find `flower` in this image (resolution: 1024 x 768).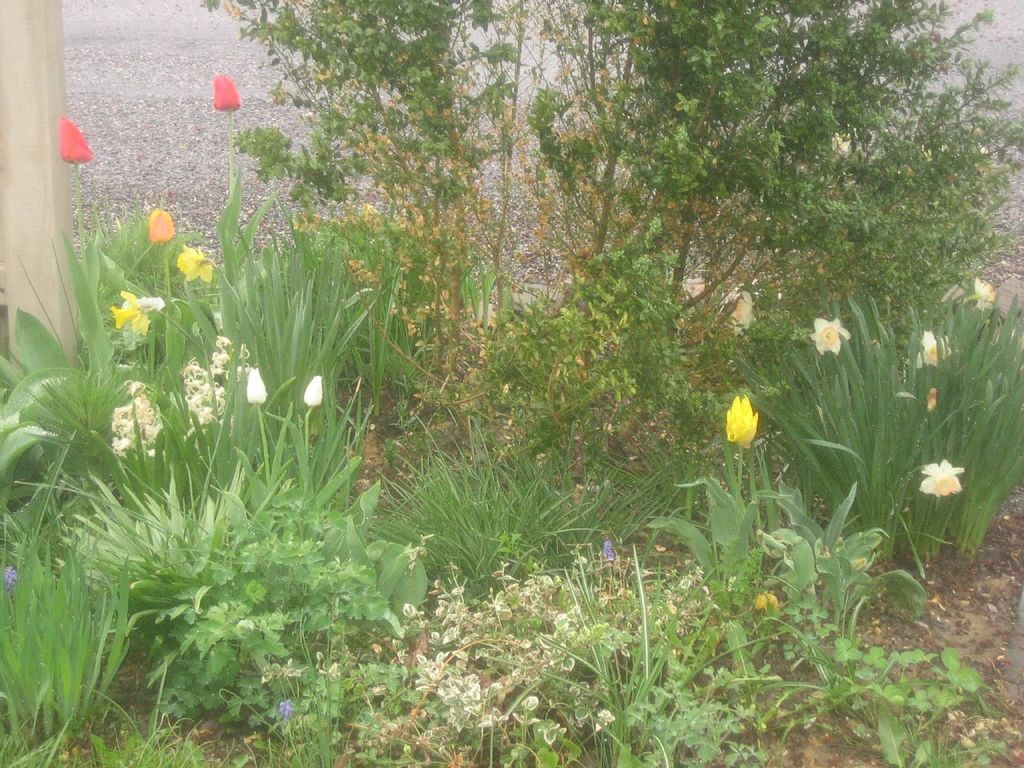
{"left": 107, "top": 289, "right": 158, "bottom": 335}.
